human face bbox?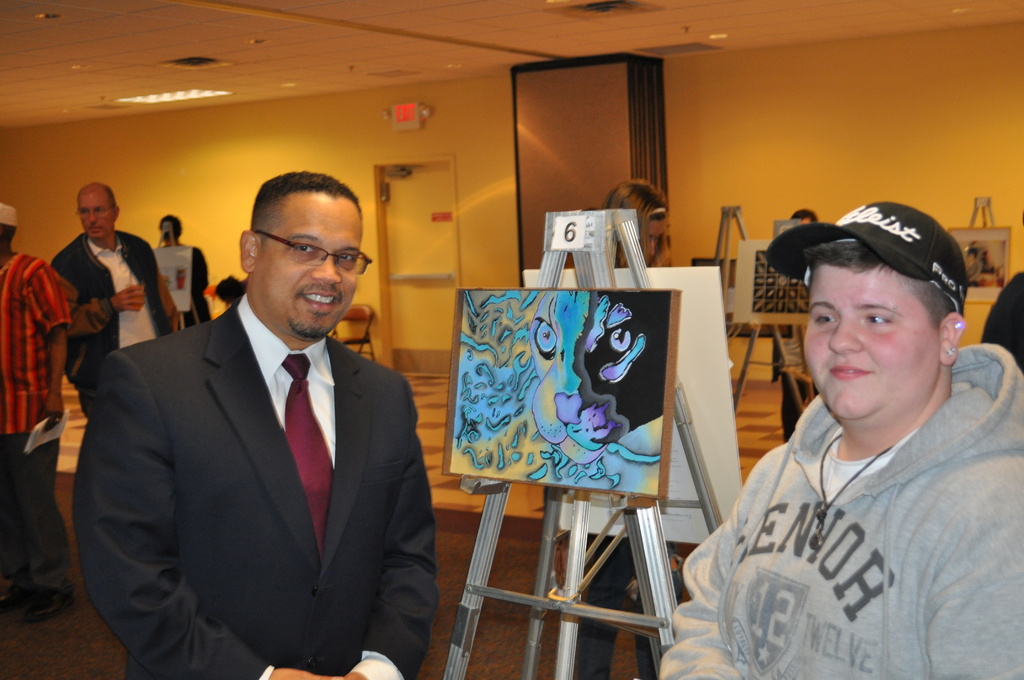
803,261,939,419
